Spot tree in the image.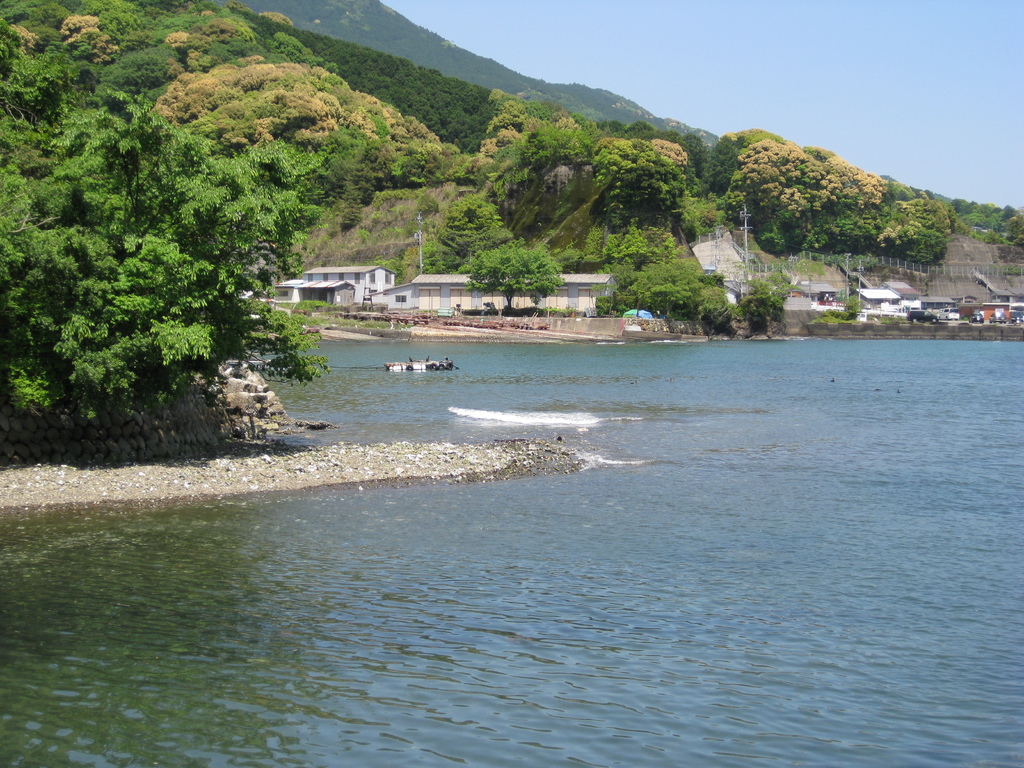
tree found at Rect(463, 244, 559, 312).
